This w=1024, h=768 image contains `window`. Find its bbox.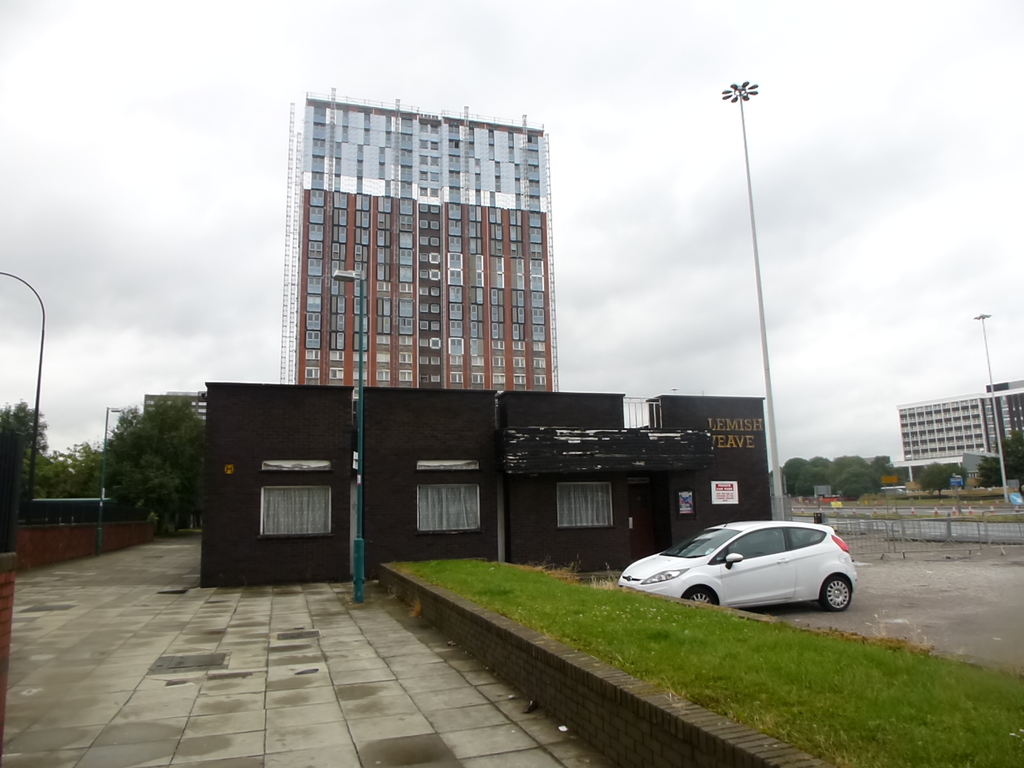
x1=541 y1=474 x2=622 y2=538.
